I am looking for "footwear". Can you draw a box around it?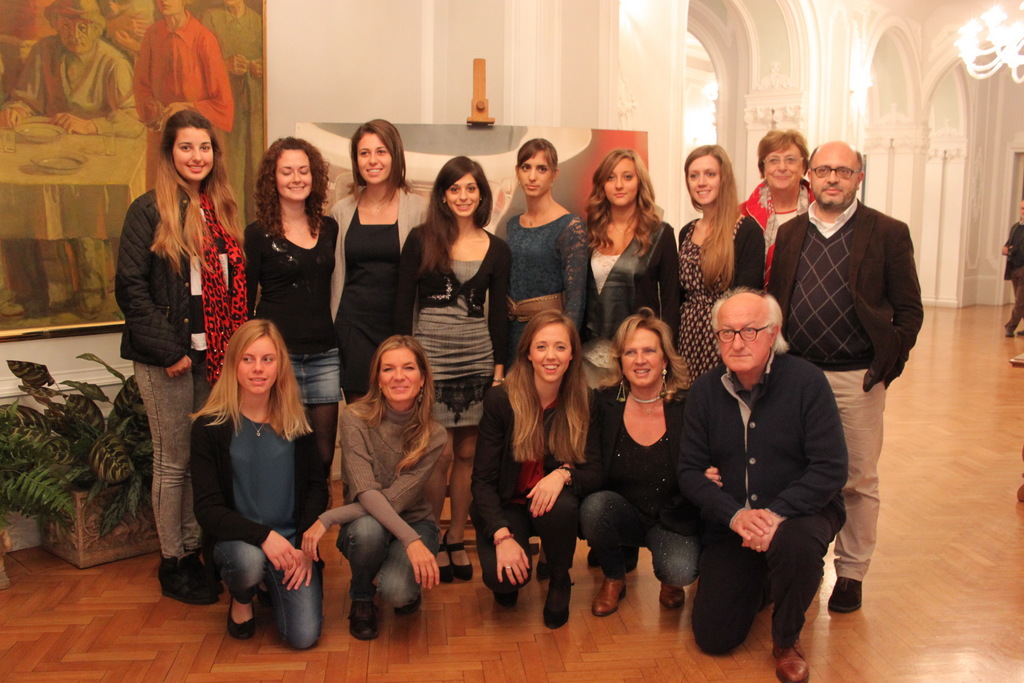
Sure, the bounding box is bbox(589, 575, 628, 616).
